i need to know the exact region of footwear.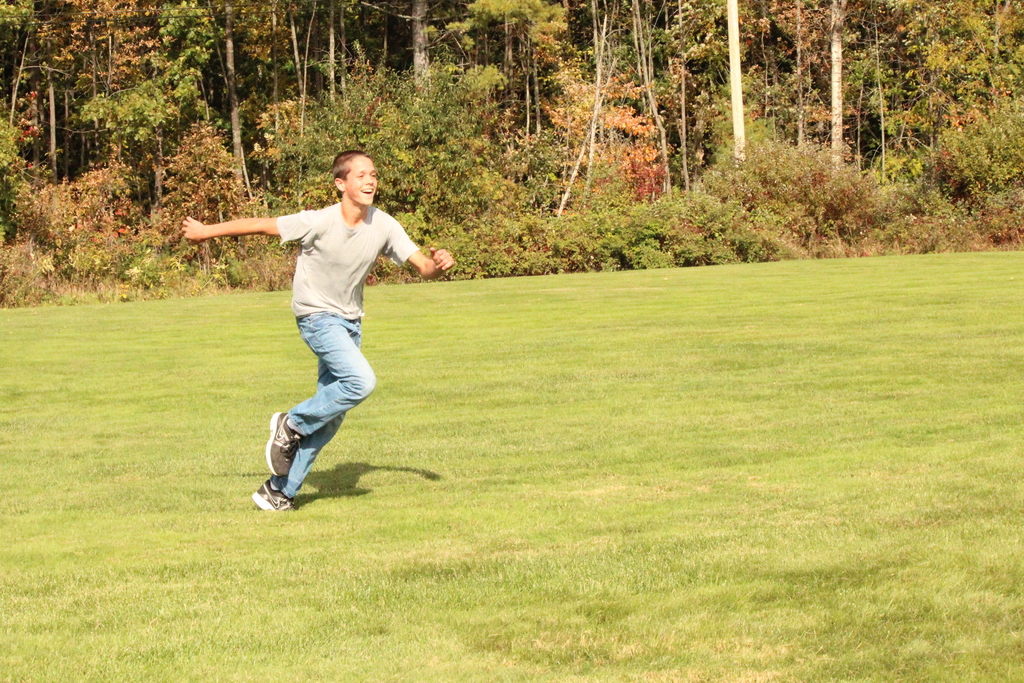
Region: x1=248, y1=478, x2=295, y2=511.
